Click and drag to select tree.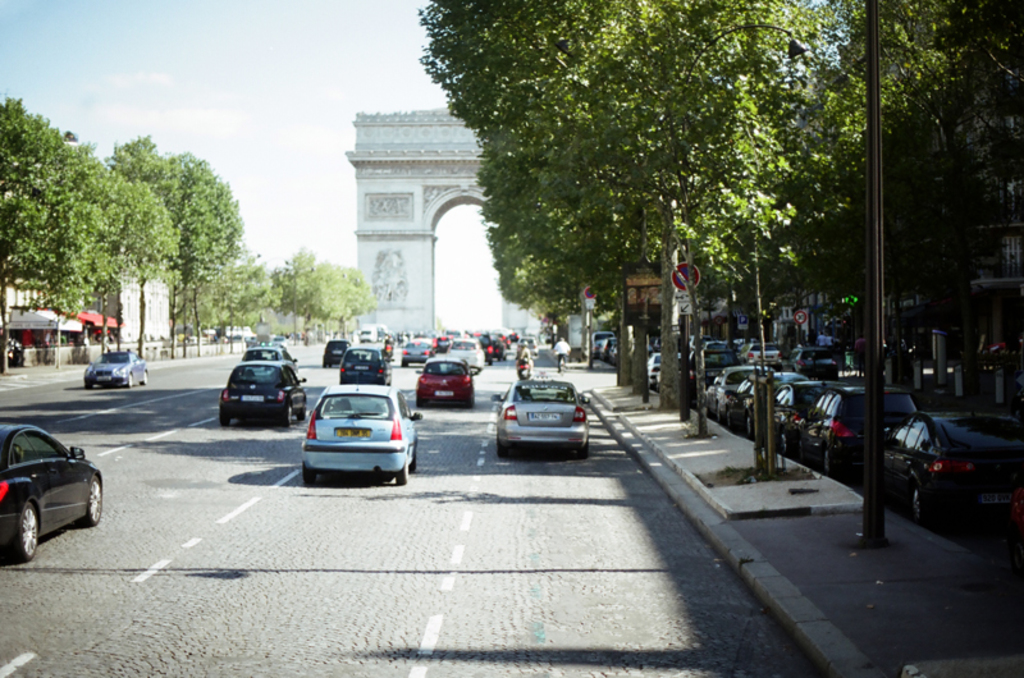
Selection: 4/95/110/334.
